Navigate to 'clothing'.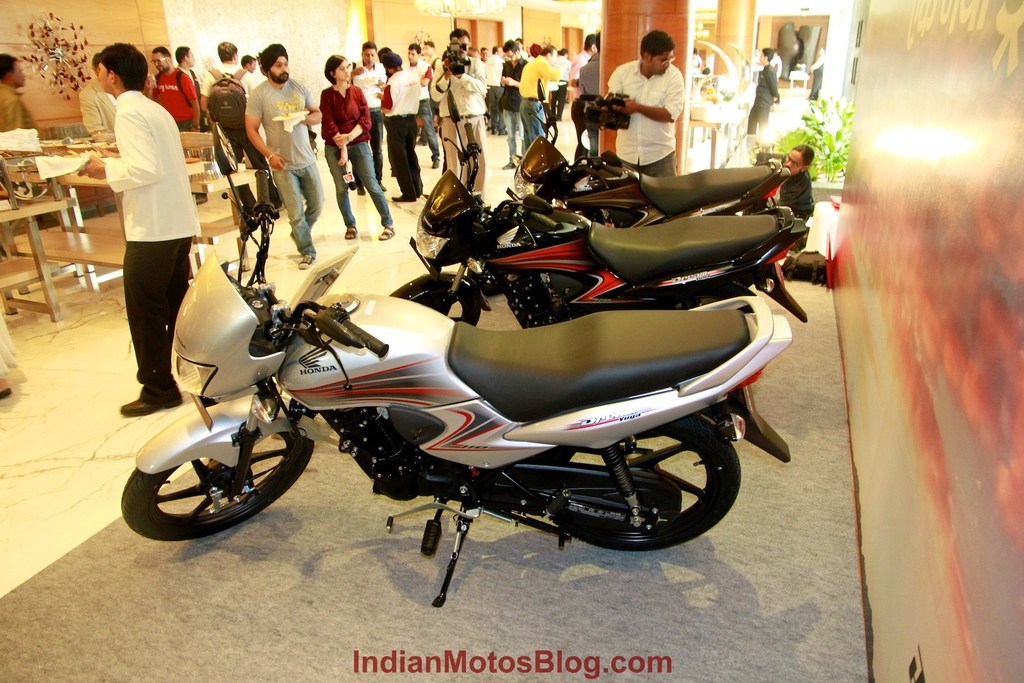
Navigation target: 605, 58, 686, 180.
